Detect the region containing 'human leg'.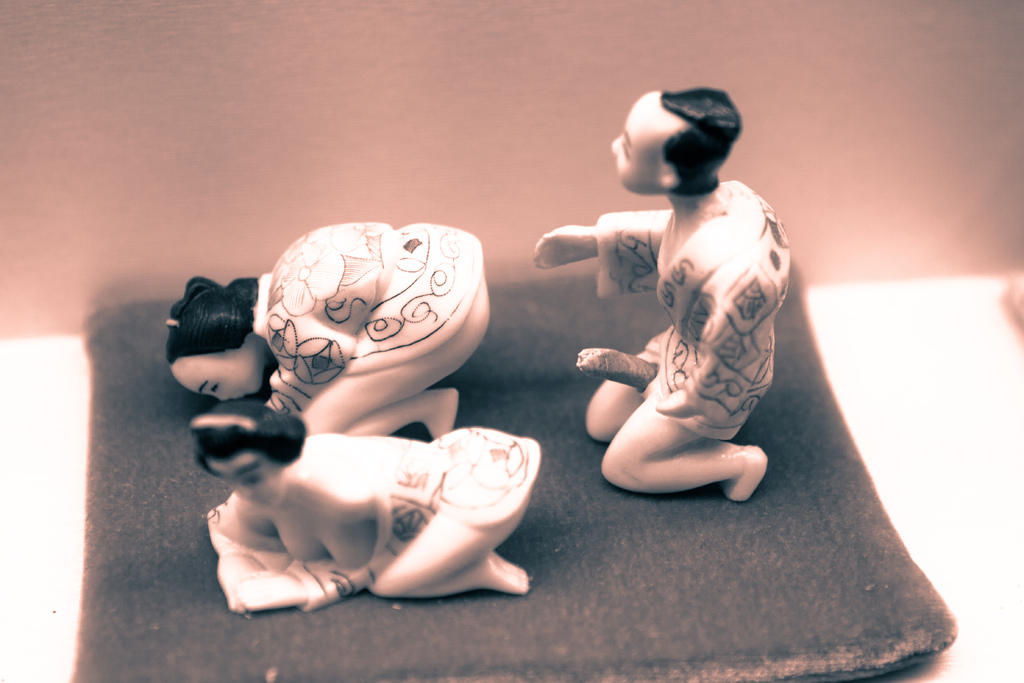
<box>586,349,642,444</box>.
